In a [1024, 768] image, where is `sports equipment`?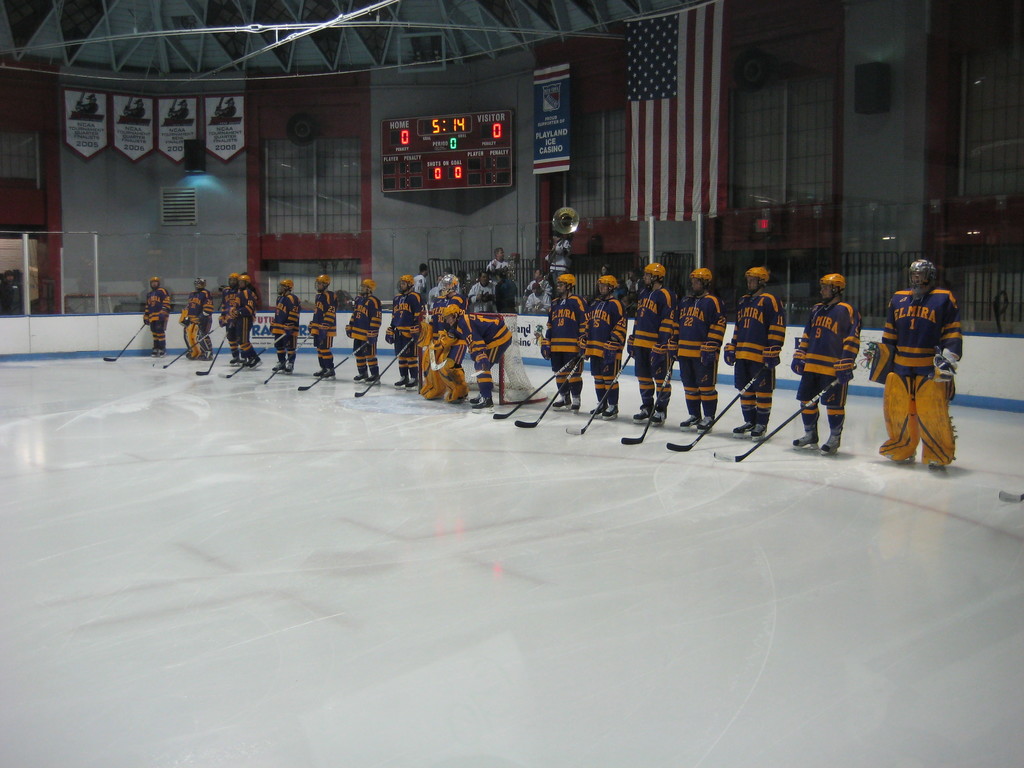
493:355:572:422.
